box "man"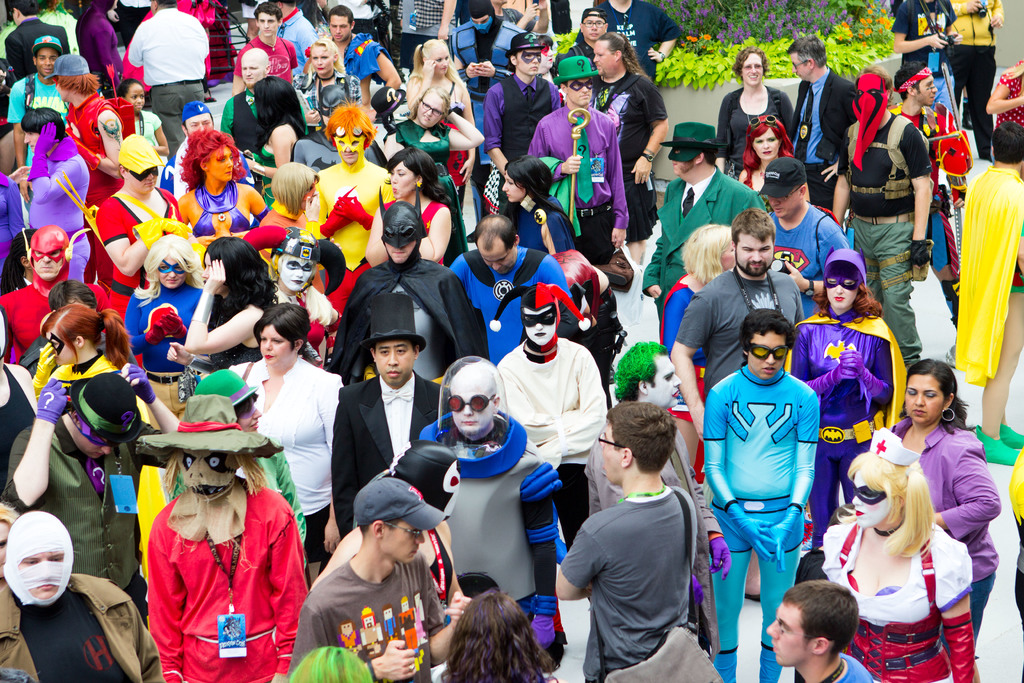
<box>484,17,569,186</box>
